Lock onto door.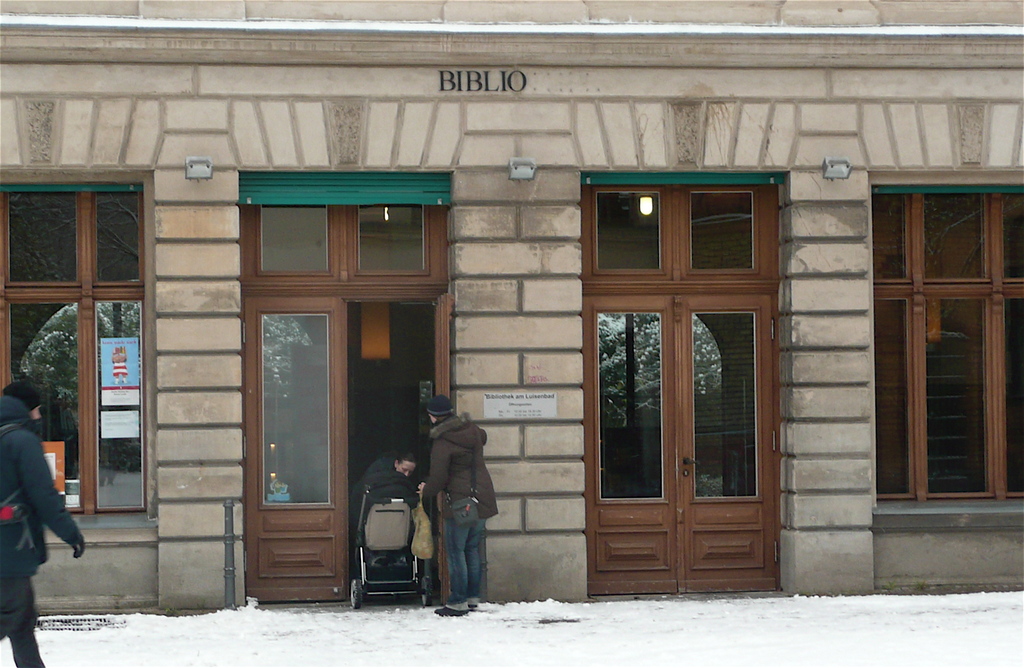
Locked: (592,172,792,573).
